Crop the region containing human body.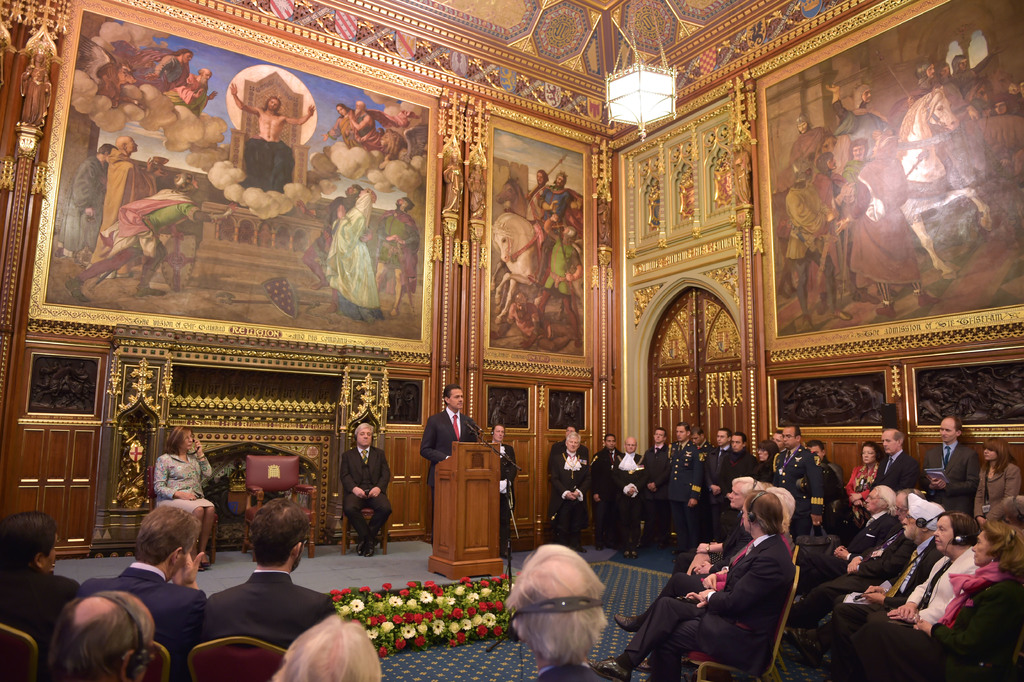
Crop region: bbox=[104, 49, 202, 80].
